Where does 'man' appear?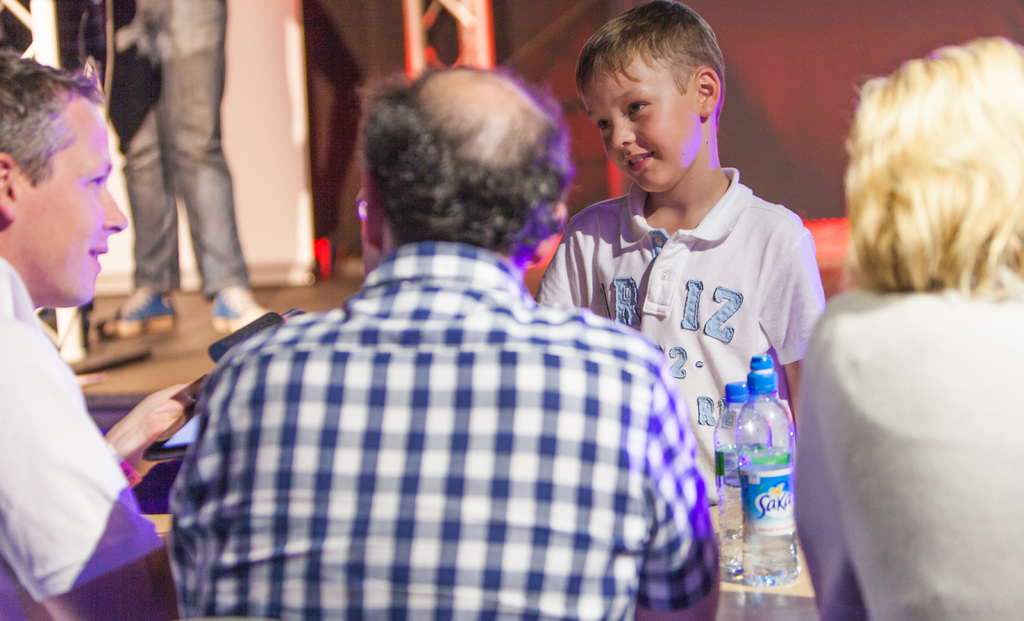
Appears at x1=70 y1=0 x2=283 y2=335.
